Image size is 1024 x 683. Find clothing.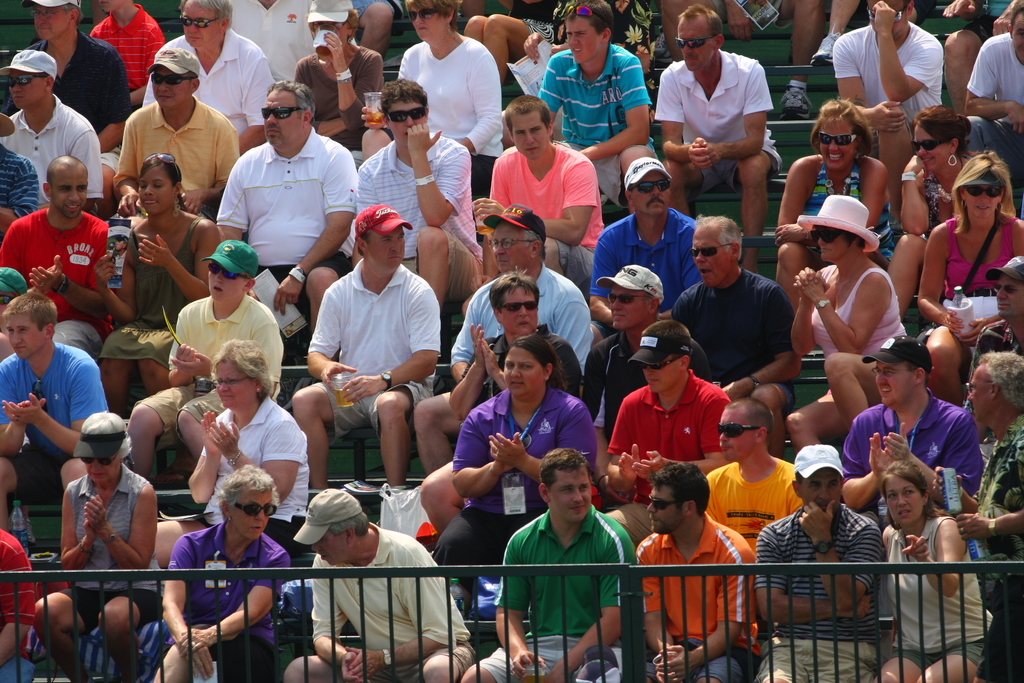
(left=932, top=207, right=1023, bottom=352).
